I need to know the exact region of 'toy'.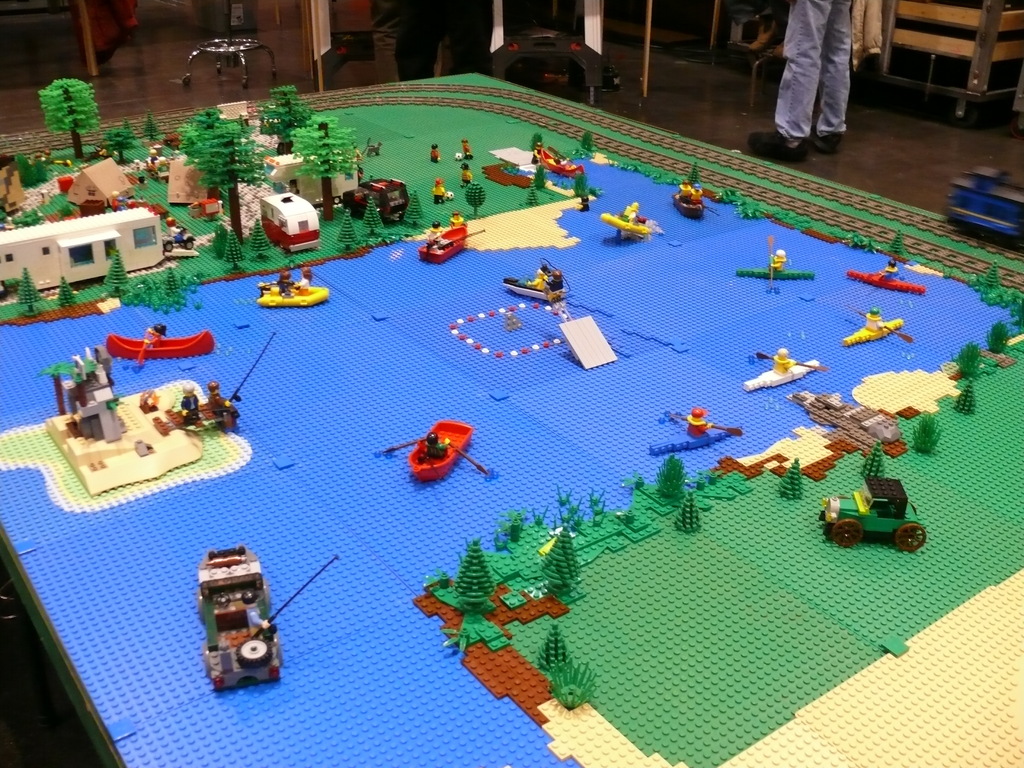
Region: region(97, 248, 136, 292).
